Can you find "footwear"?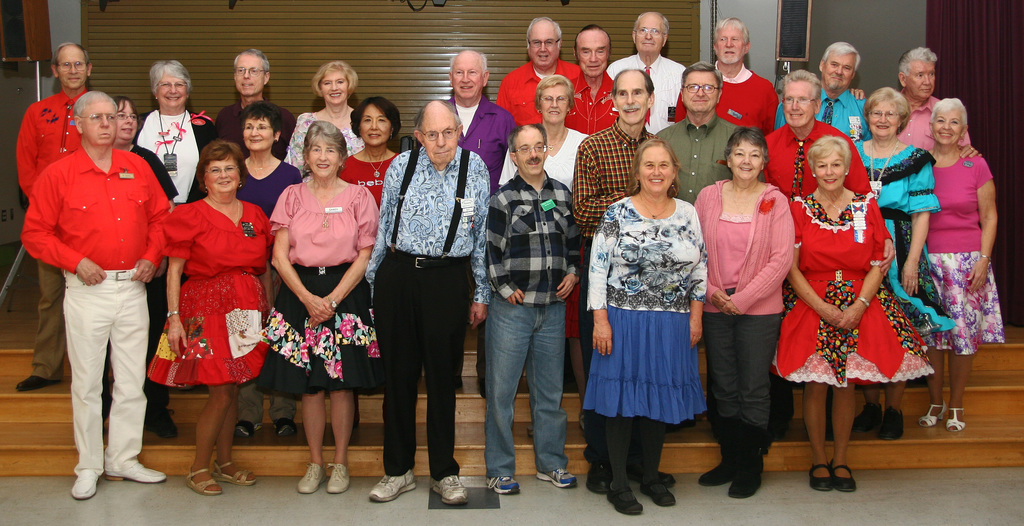
Yes, bounding box: (74, 463, 100, 502).
